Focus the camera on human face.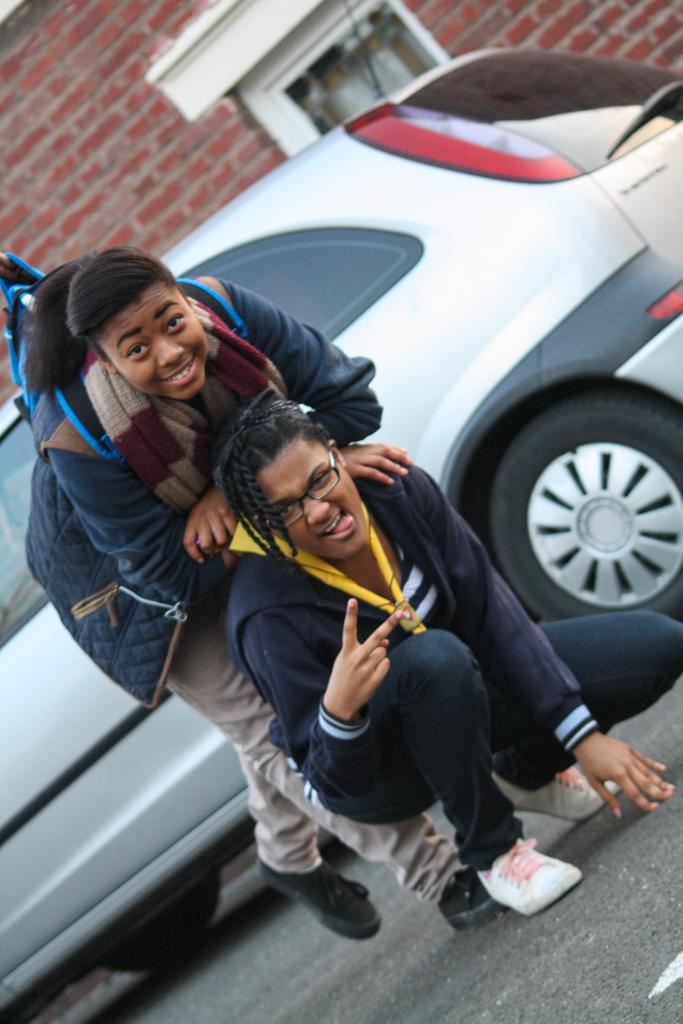
Focus region: box(256, 442, 373, 556).
